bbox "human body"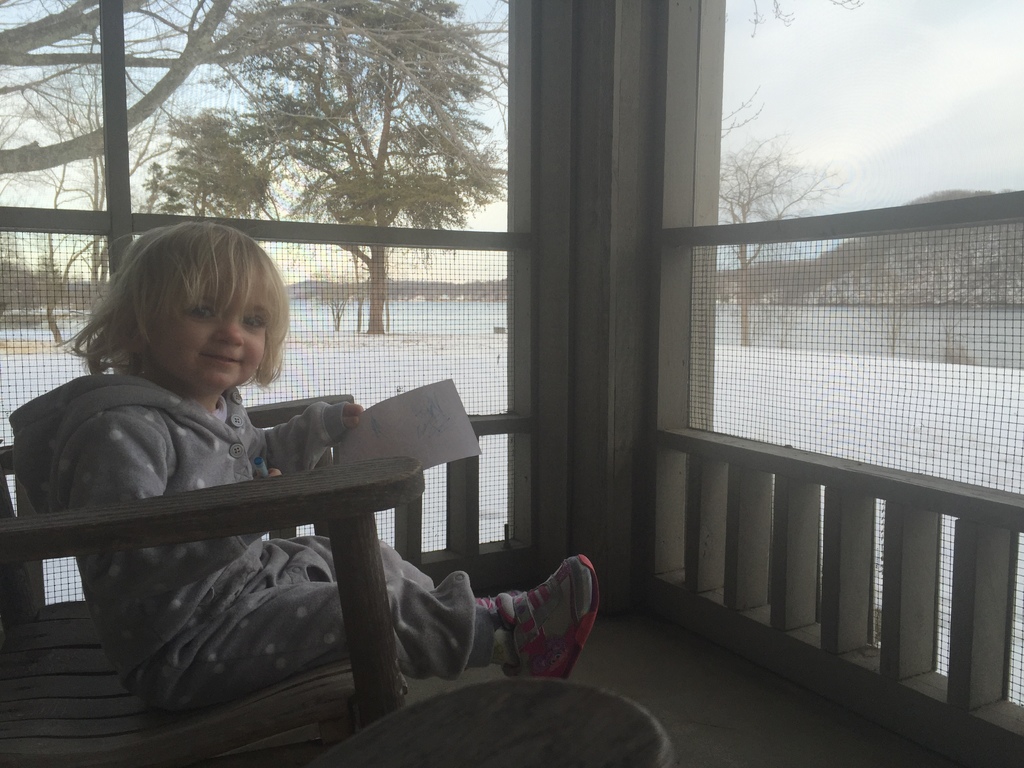
{"left": 62, "top": 380, "right": 602, "bottom": 718}
